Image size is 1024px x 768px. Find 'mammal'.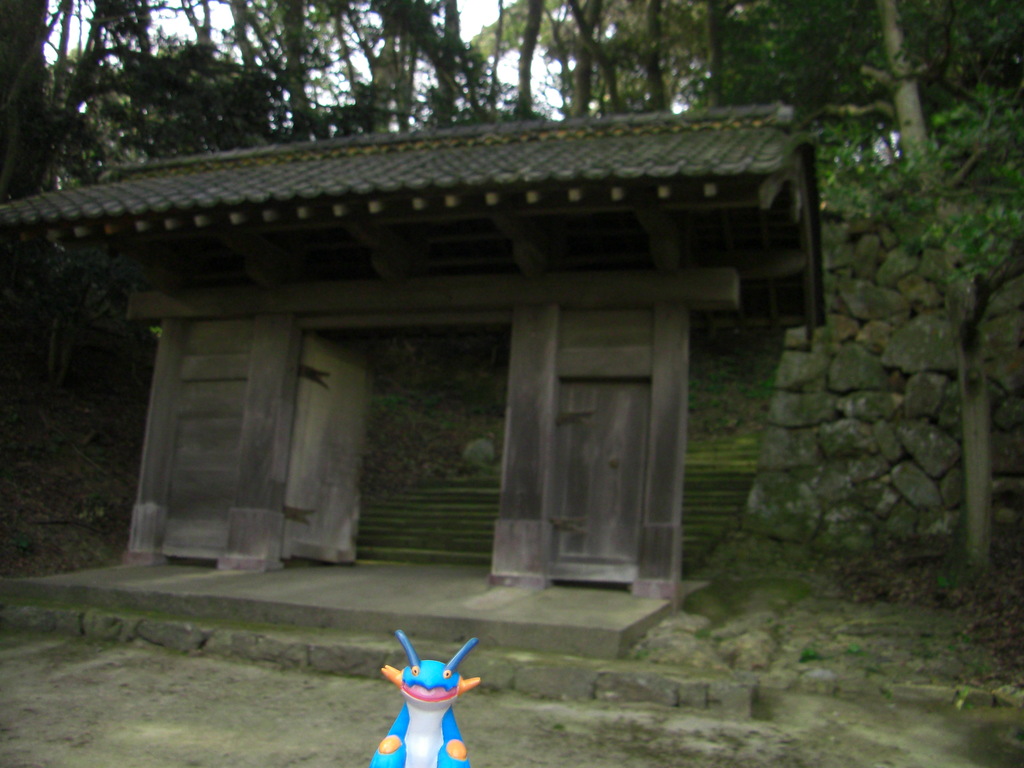
<box>376,640,487,752</box>.
